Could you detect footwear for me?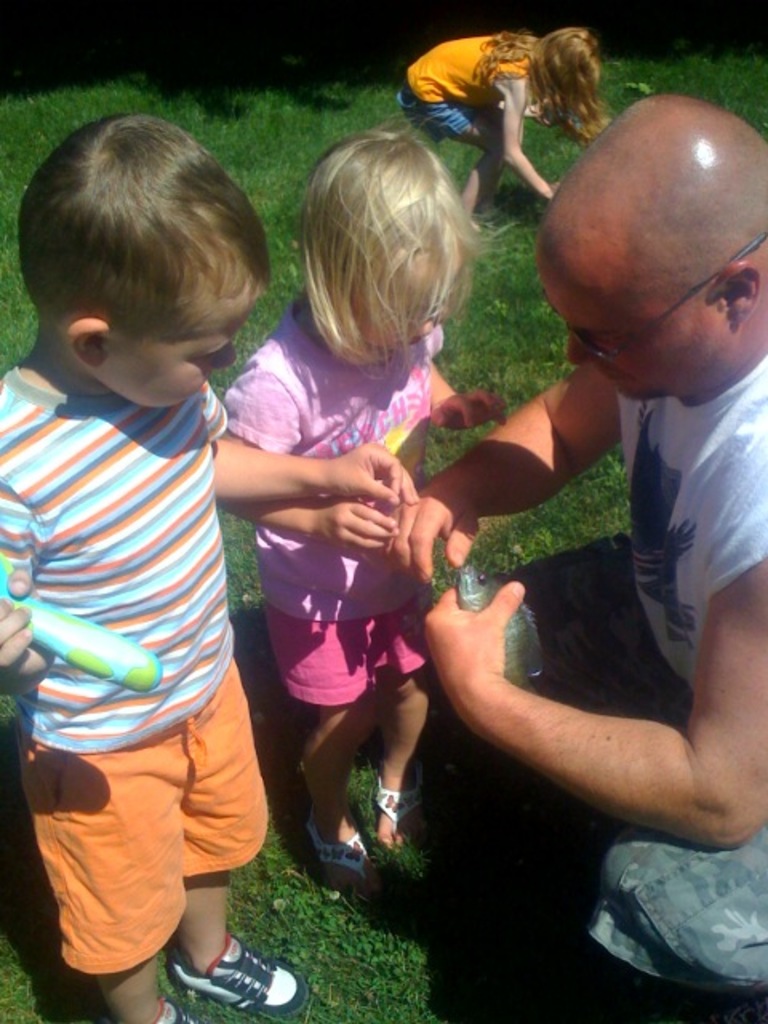
Detection result: [left=163, top=930, right=318, bottom=1011].
